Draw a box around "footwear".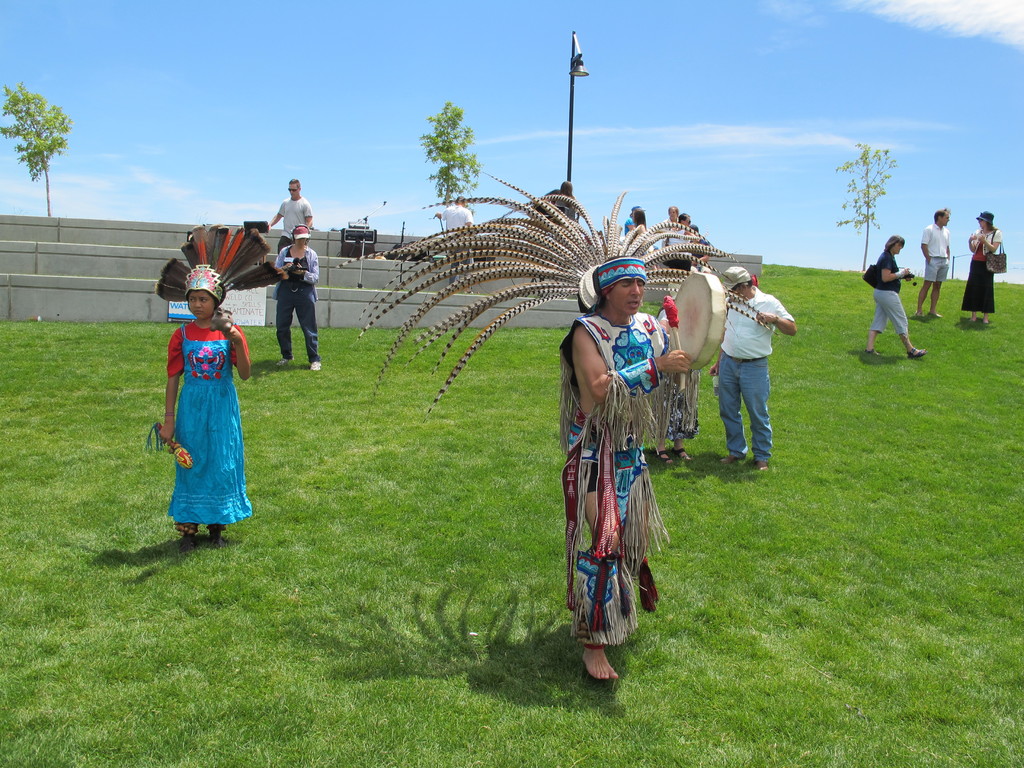
pyautogui.locateOnScreen(676, 449, 688, 459).
